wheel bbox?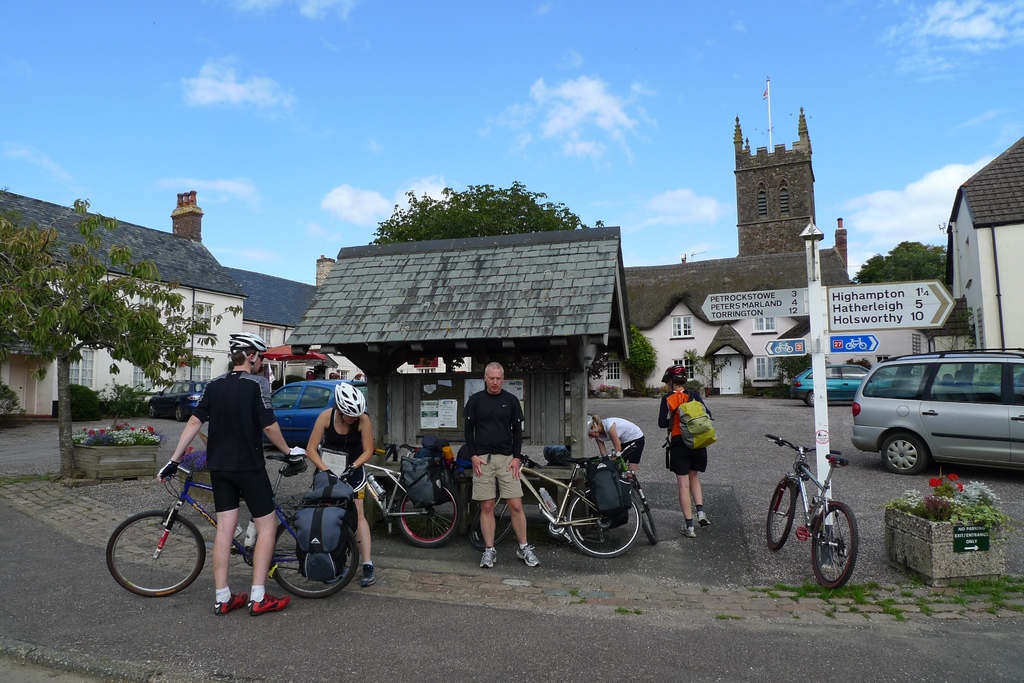
pyautogui.locateOnScreen(399, 488, 471, 543)
